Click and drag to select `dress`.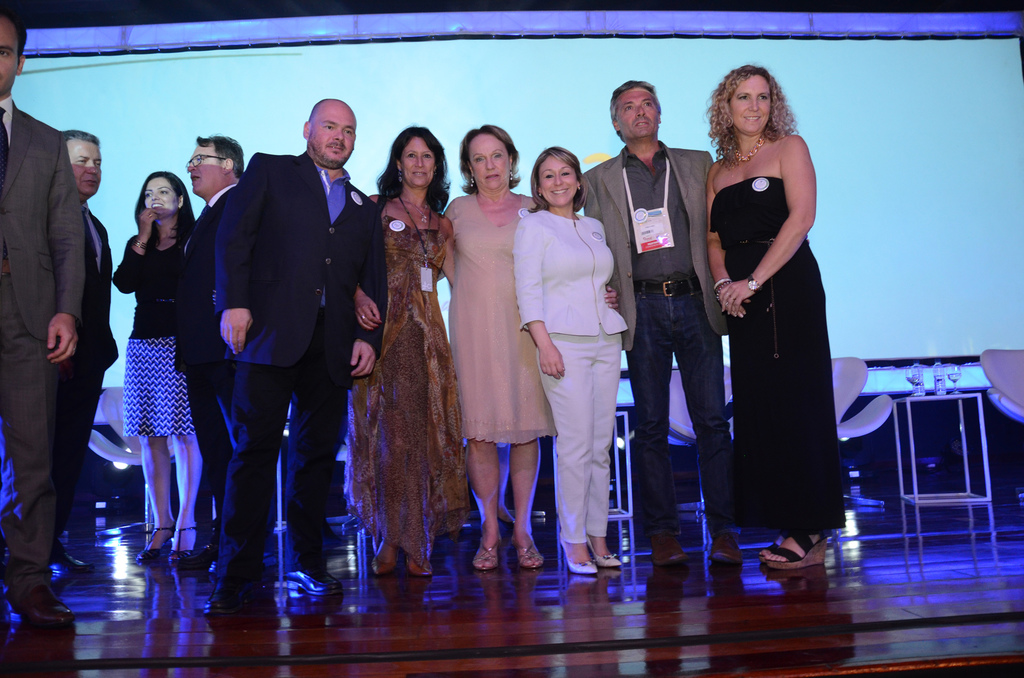
Selection: l=737, t=178, r=845, b=545.
